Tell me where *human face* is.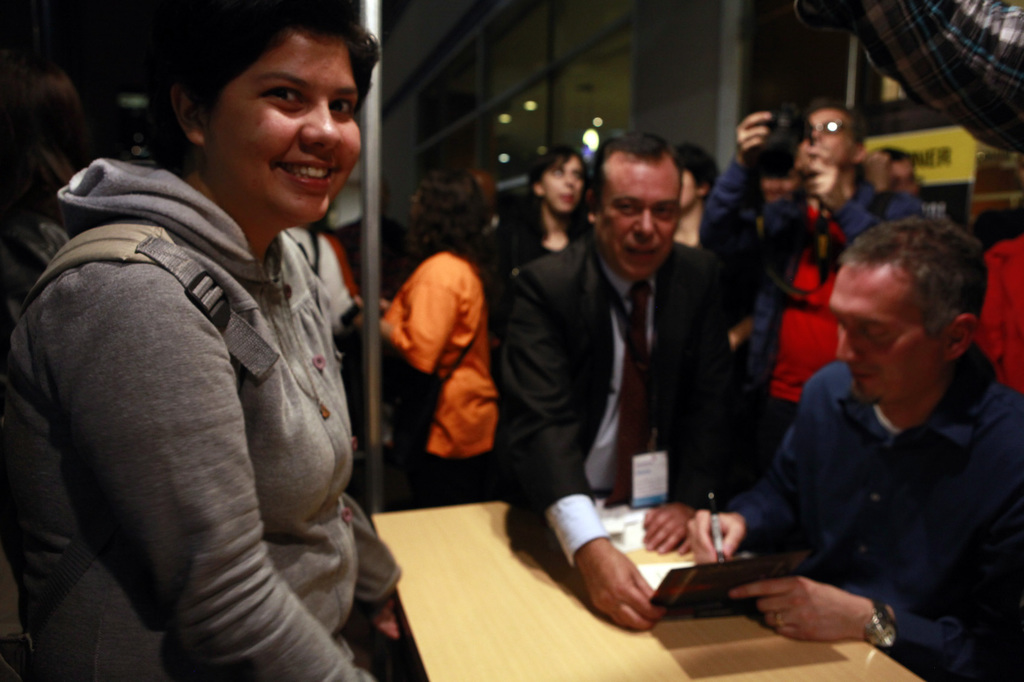
*human face* is at pyautogui.locateOnScreen(599, 163, 683, 276).
